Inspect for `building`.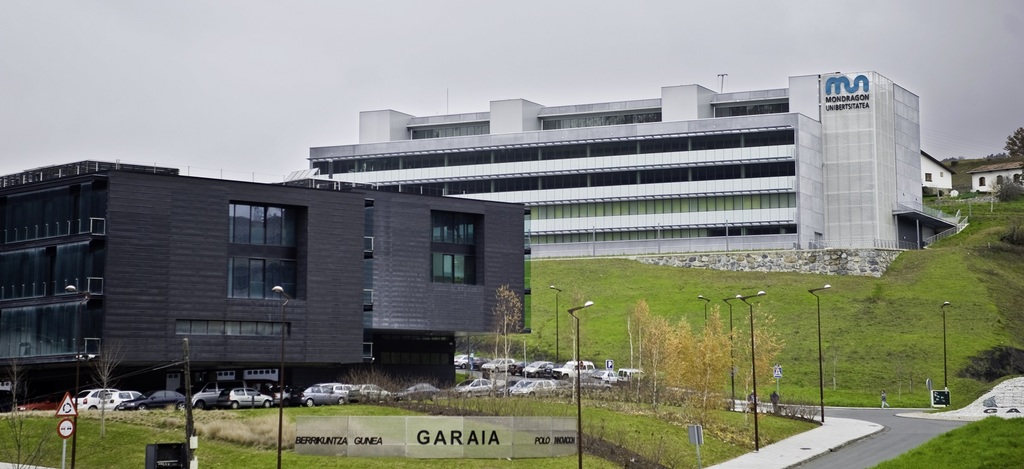
Inspection: 308/72/959/276.
